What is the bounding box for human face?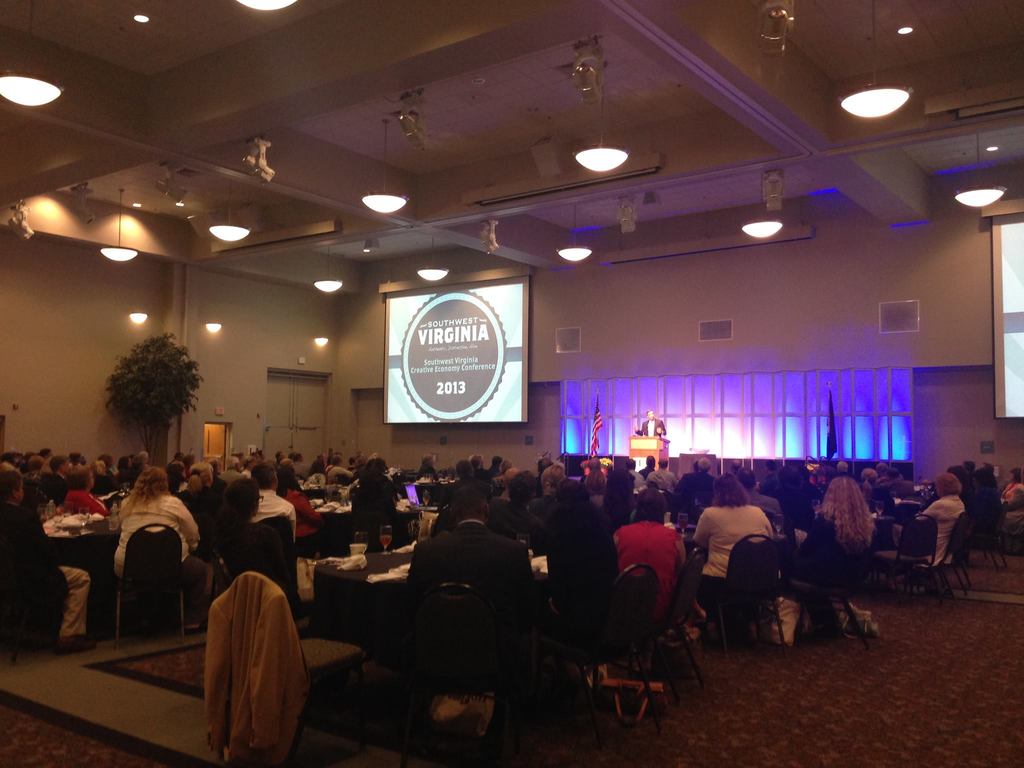
box(647, 410, 653, 420).
